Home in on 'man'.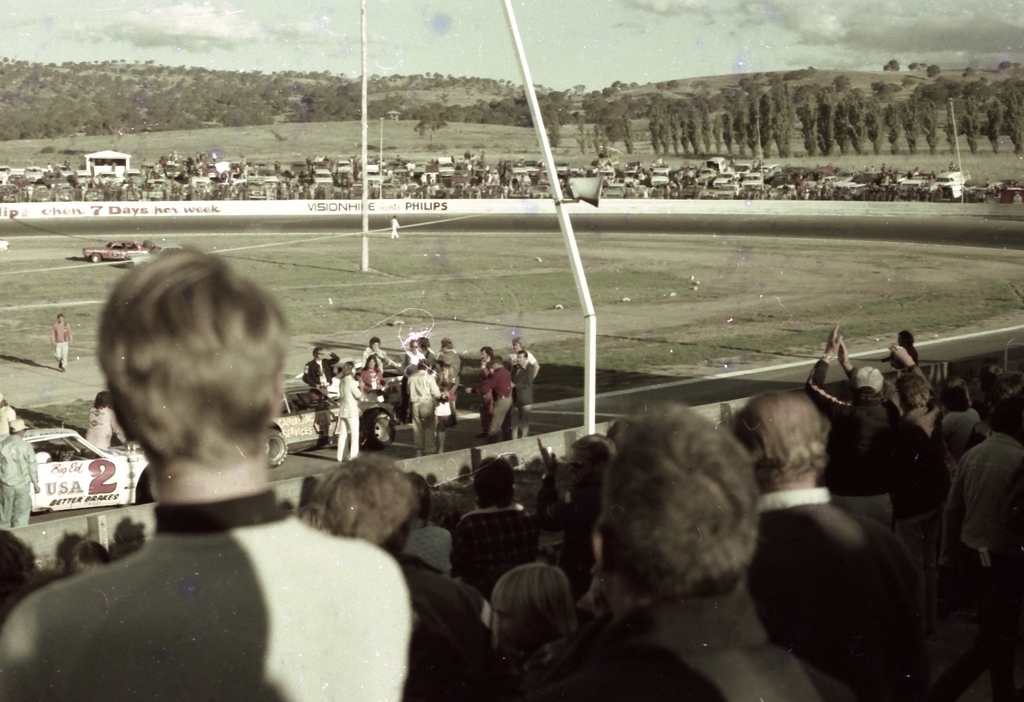
Homed in at [x1=802, y1=325, x2=902, y2=533].
